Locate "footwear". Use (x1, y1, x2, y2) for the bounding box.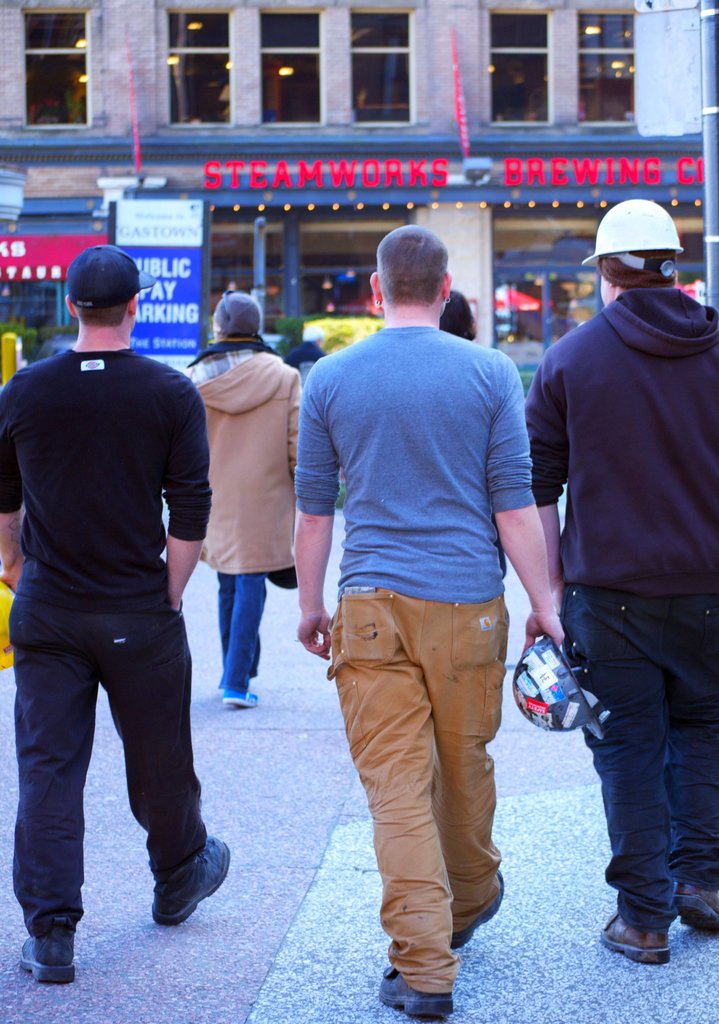
(225, 688, 263, 704).
